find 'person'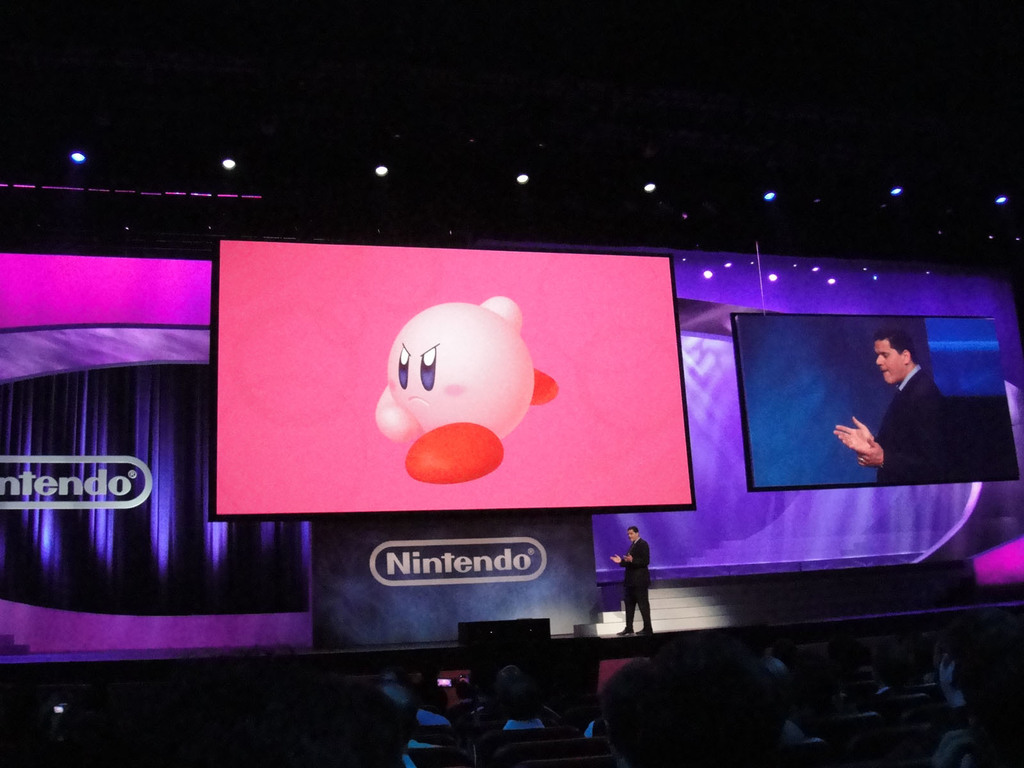
[x1=830, y1=323, x2=947, y2=484]
